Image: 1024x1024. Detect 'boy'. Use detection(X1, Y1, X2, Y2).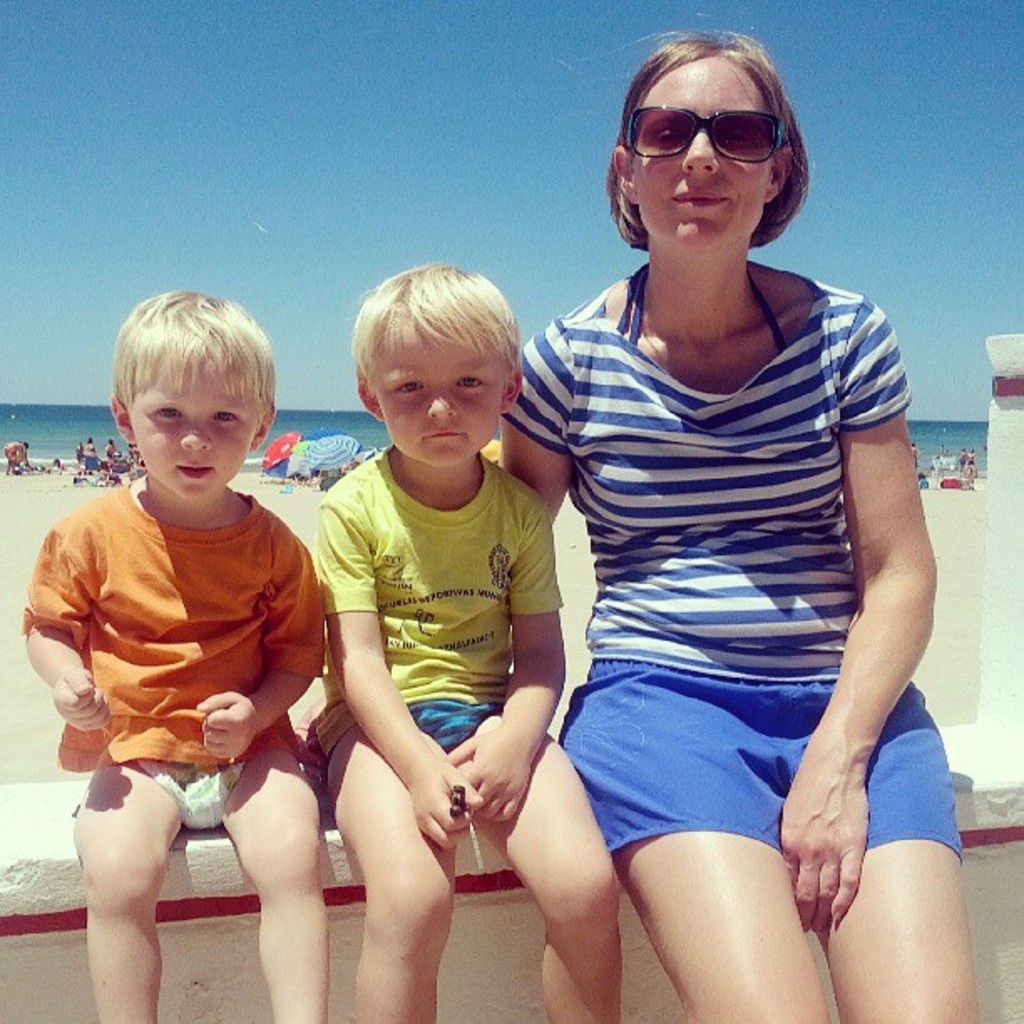
detection(37, 281, 363, 982).
